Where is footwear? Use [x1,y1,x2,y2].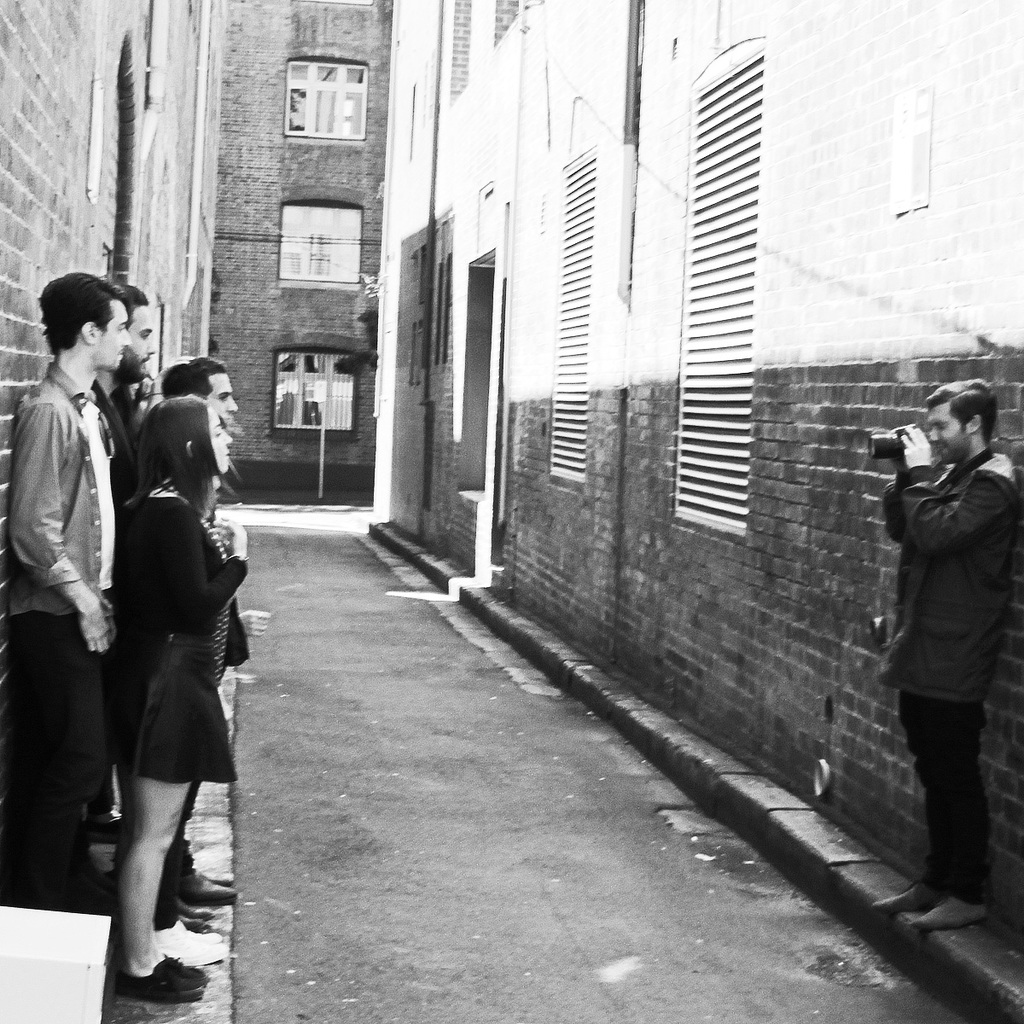
[109,955,210,1003].
